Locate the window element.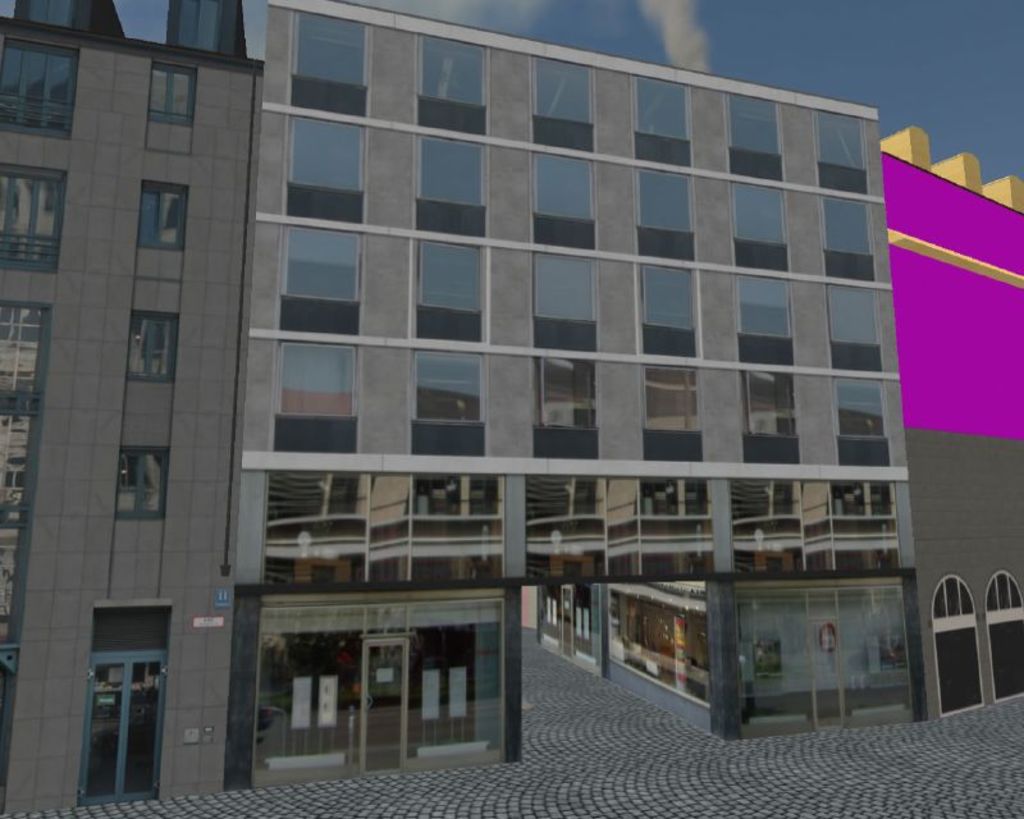
Element bbox: x1=0, y1=165, x2=67, y2=279.
